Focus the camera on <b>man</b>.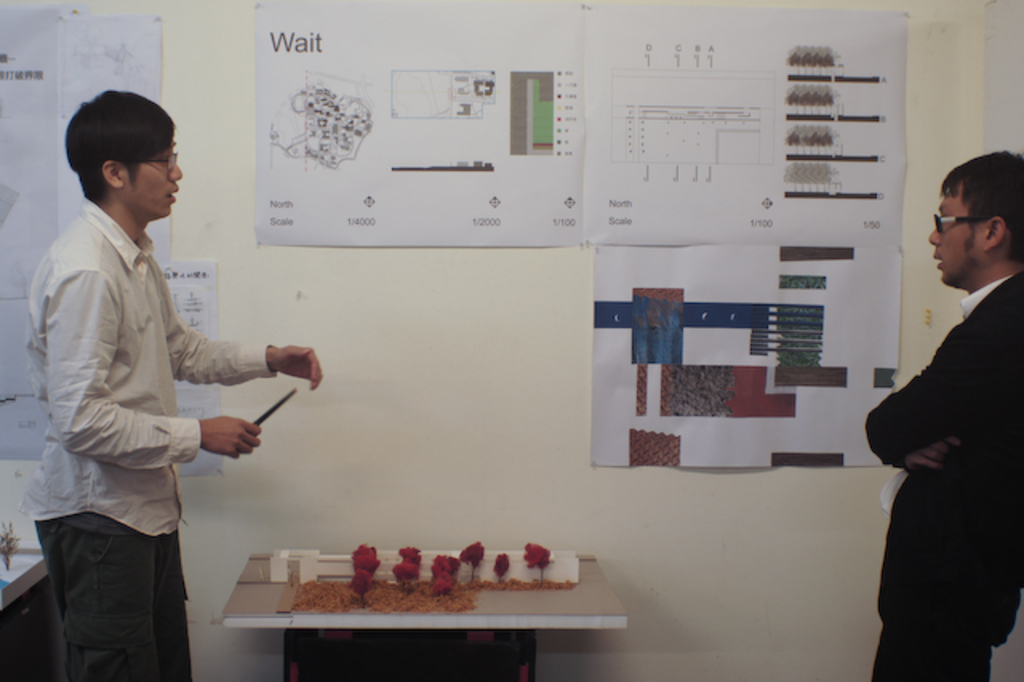
Focus region: (869, 136, 1019, 674).
